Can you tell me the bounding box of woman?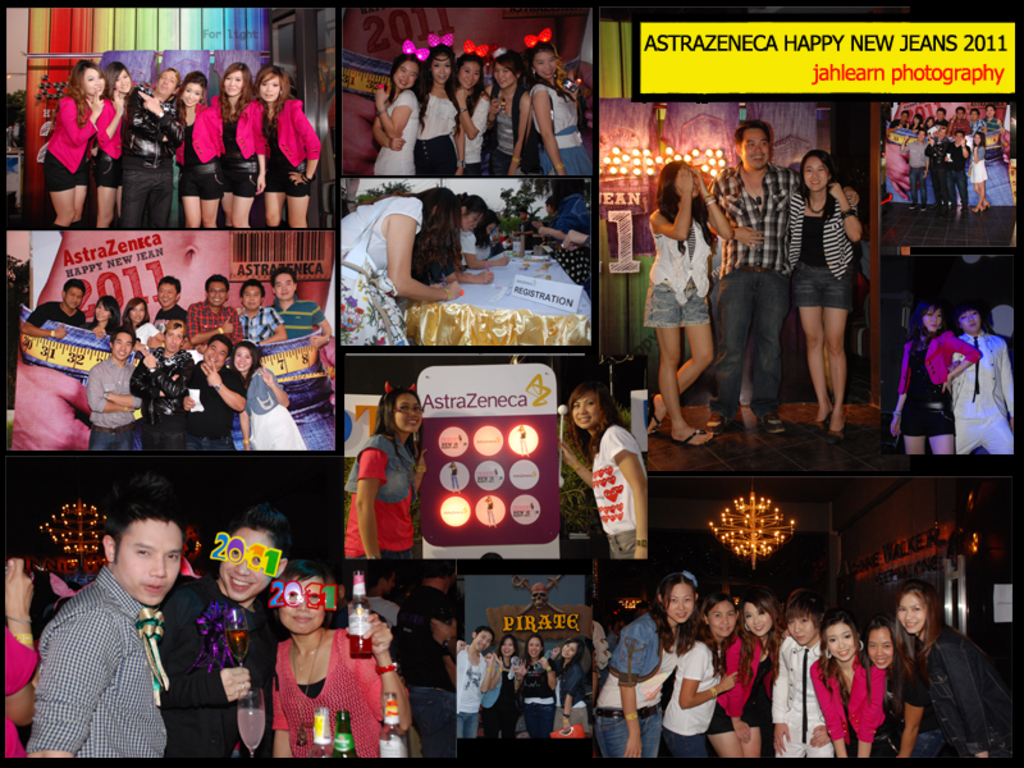
locate(96, 58, 141, 230).
